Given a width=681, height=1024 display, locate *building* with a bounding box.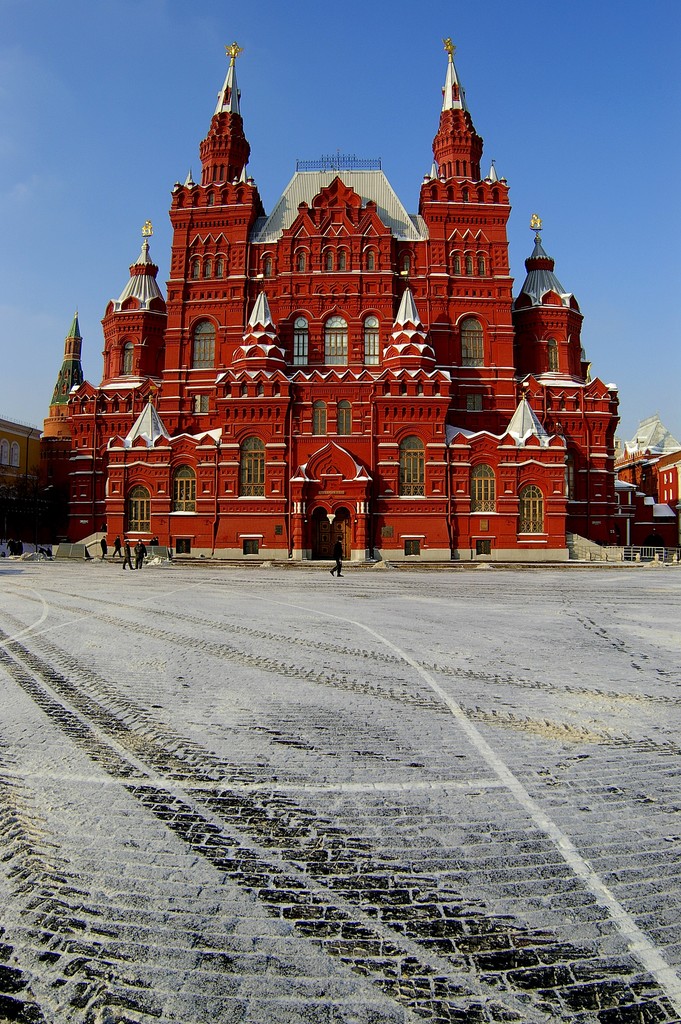
Located: {"x1": 44, "y1": 22, "x2": 605, "y2": 529}.
